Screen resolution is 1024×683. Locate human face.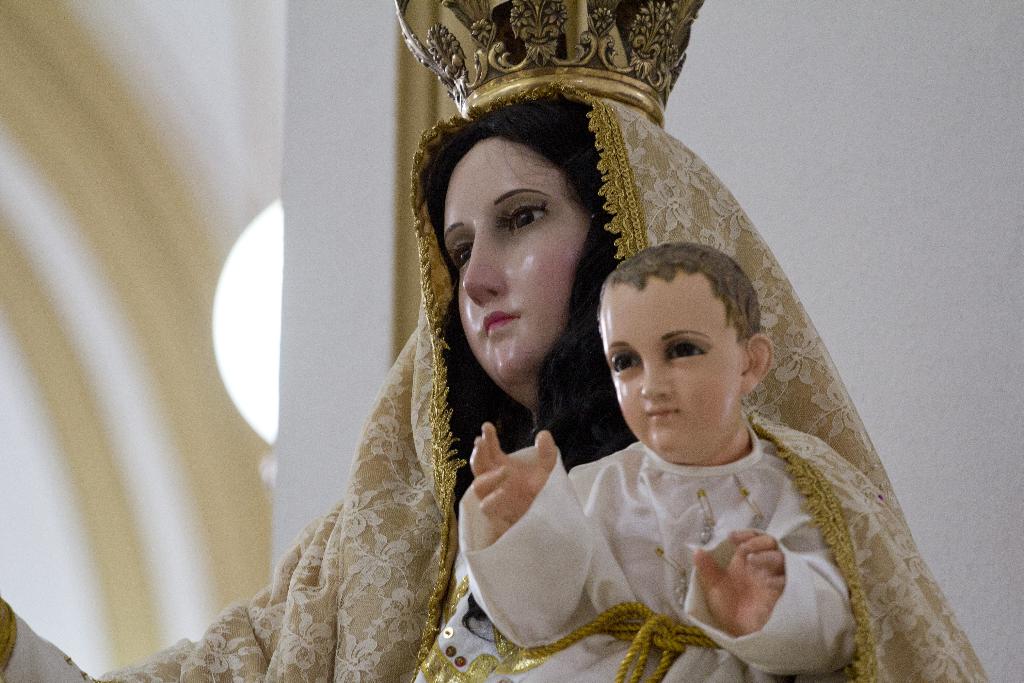
select_region(603, 276, 741, 457).
